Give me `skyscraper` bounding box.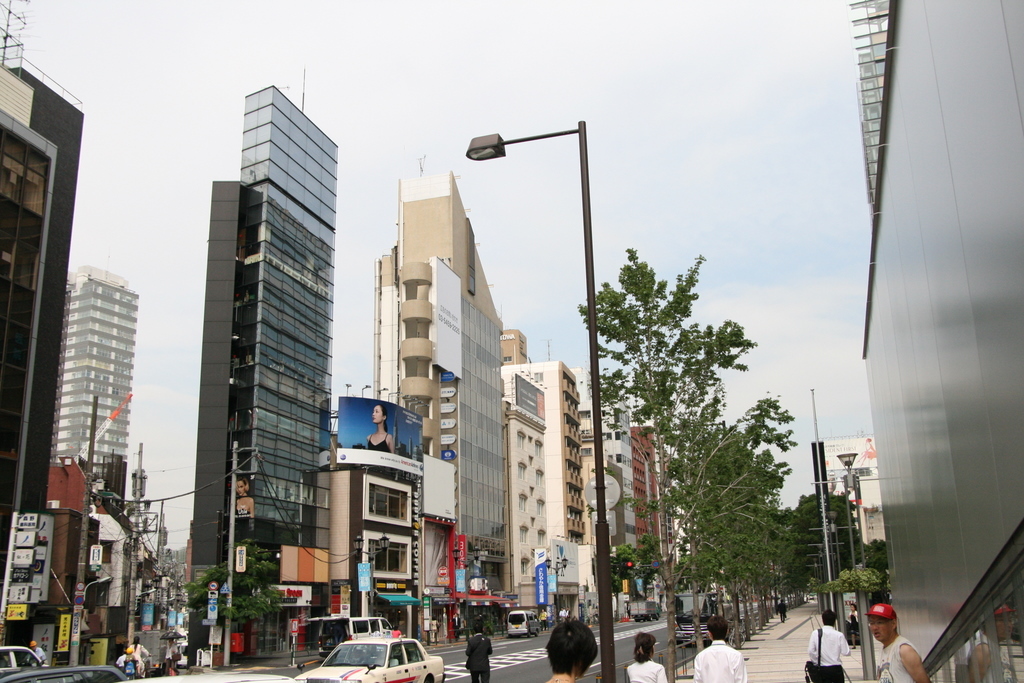
573, 400, 683, 602.
